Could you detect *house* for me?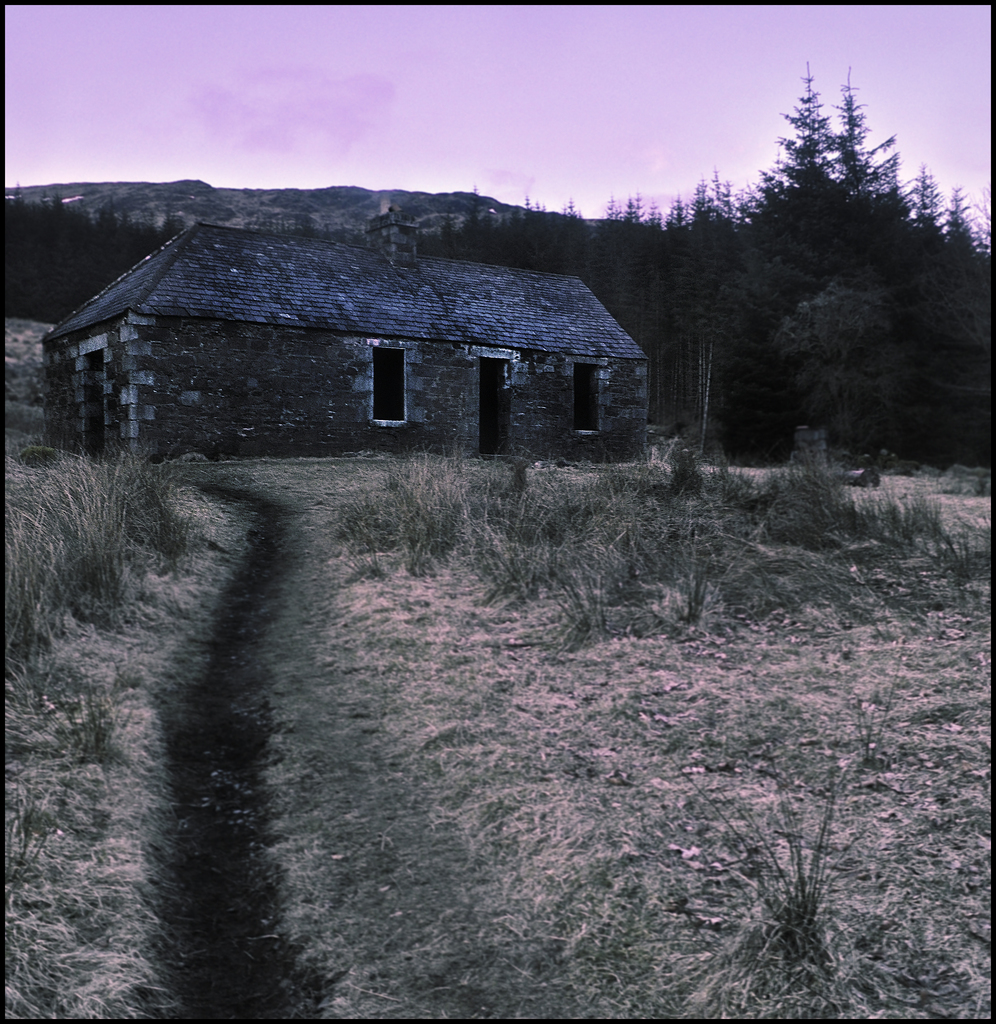
Detection result: <bbox>81, 206, 675, 490</bbox>.
